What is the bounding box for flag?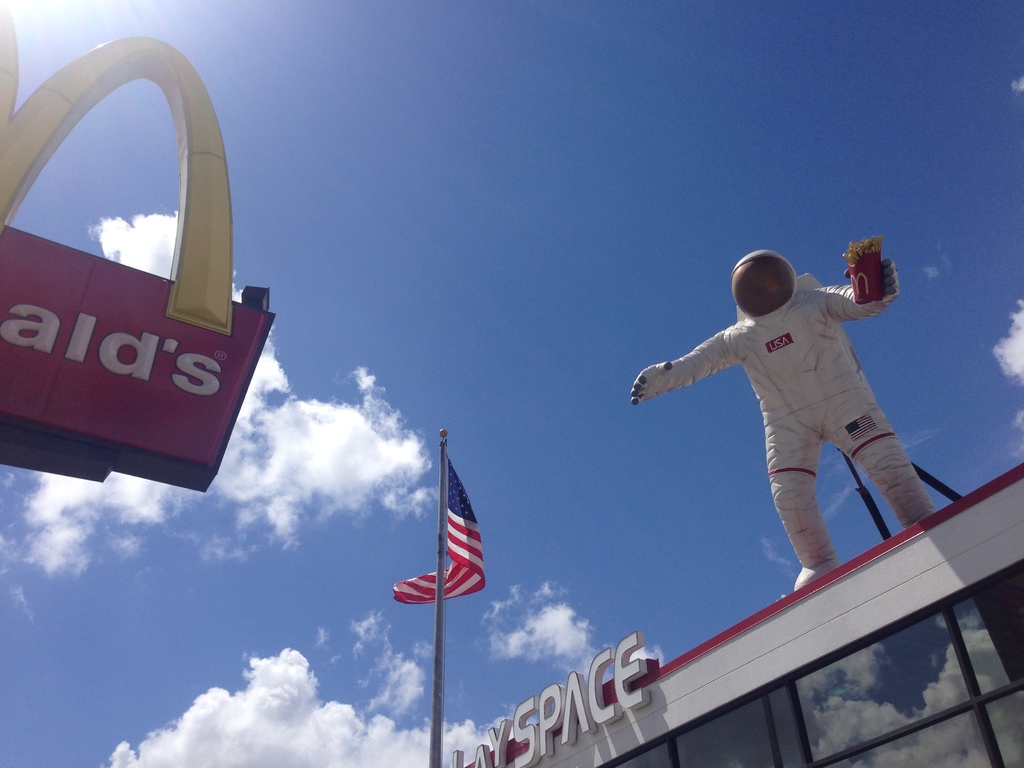
410 449 498 631.
